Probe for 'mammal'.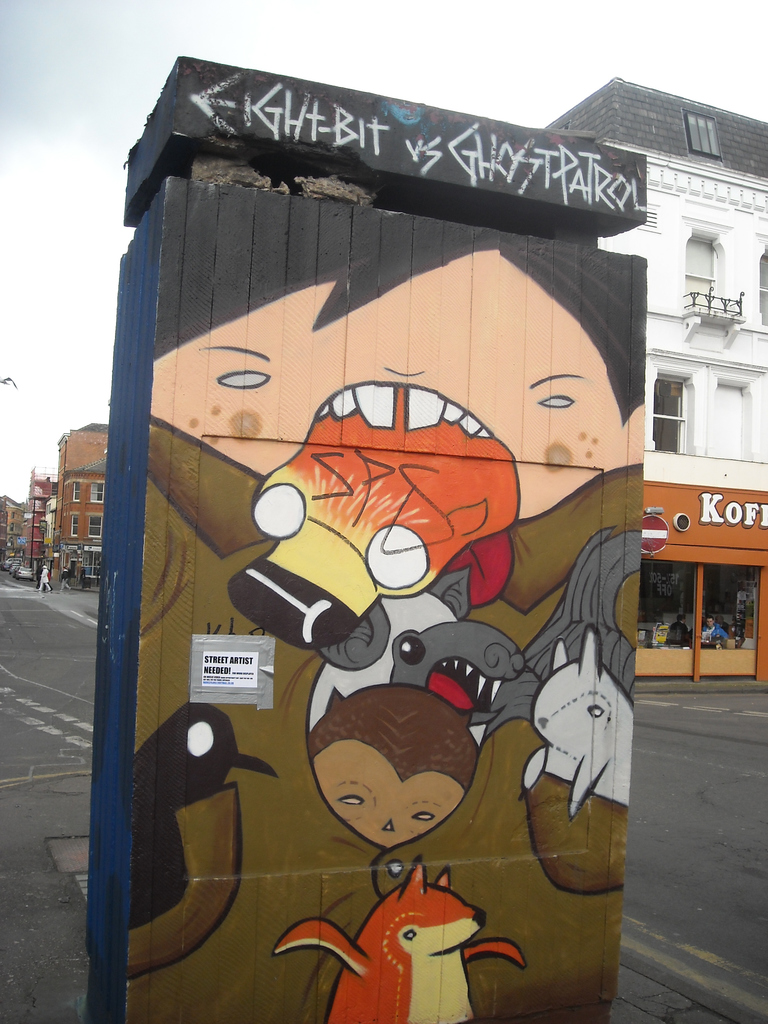
Probe result: [522,624,630,811].
